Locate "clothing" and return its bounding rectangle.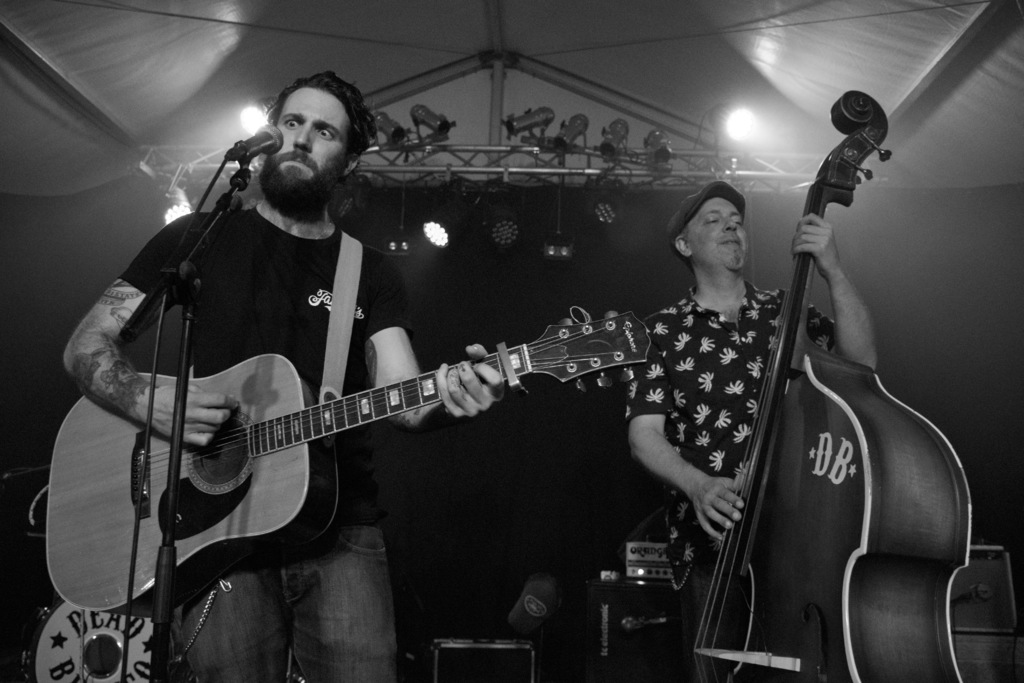
(117, 202, 415, 682).
